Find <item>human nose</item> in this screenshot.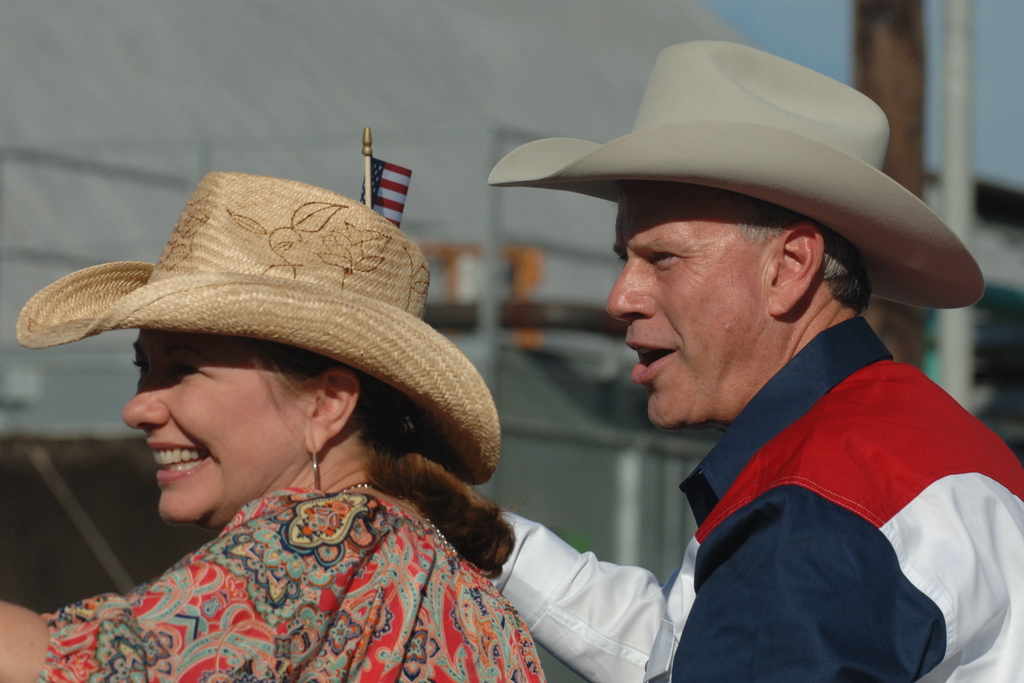
The bounding box for <item>human nose</item> is x1=123, y1=373, x2=173, y2=433.
